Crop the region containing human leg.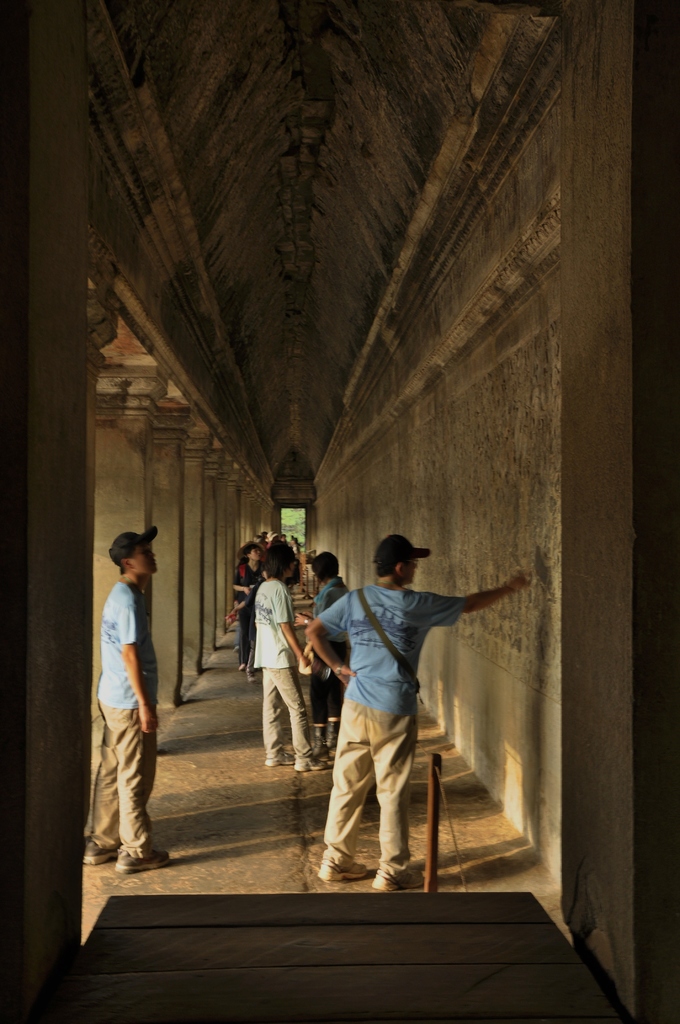
Crop region: locate(275, 676, 334, 769).
